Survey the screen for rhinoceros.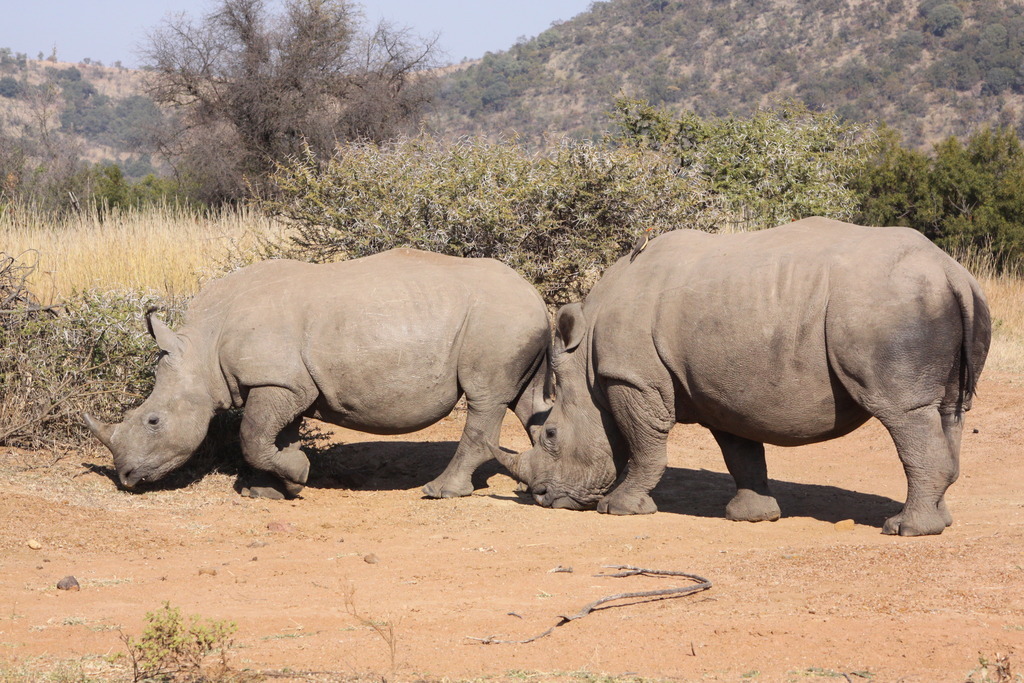
Survey found: crop(75, 238, 558, 503).
